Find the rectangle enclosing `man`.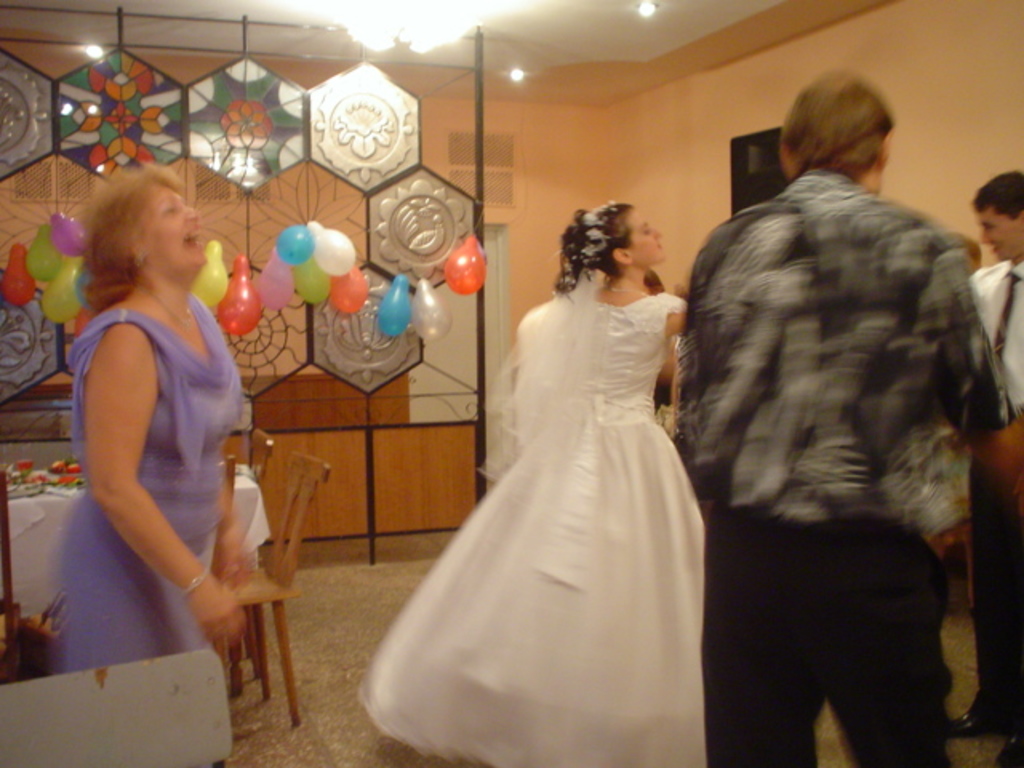
x1=960, y1=173, x2=1022, y2=728.
